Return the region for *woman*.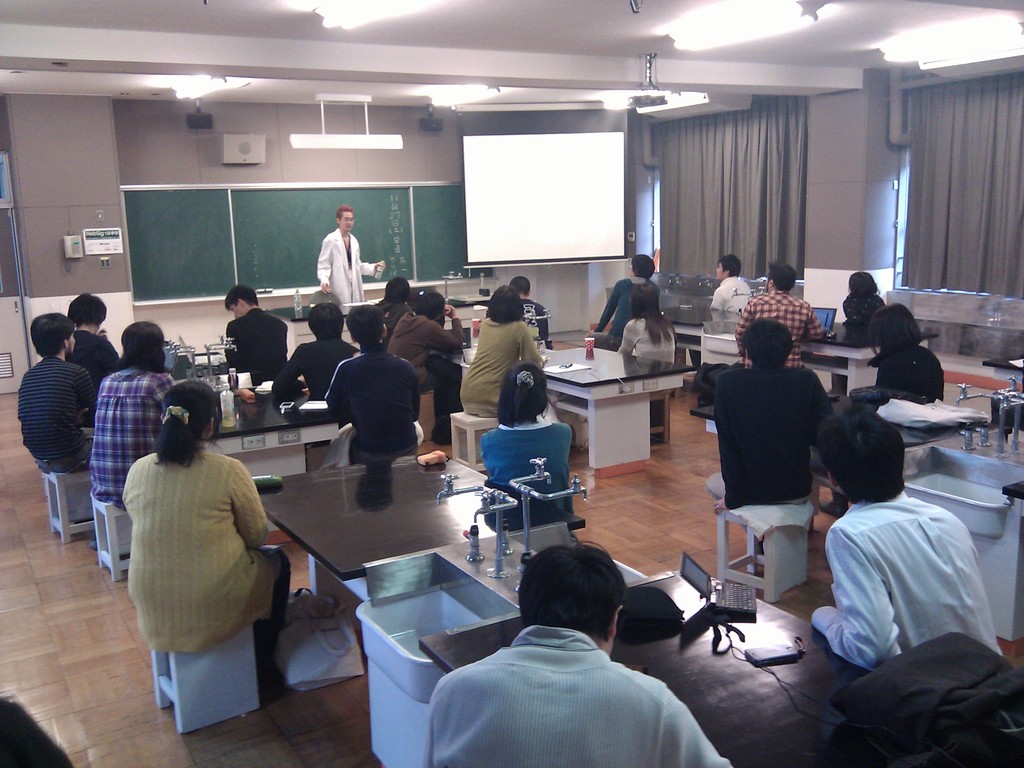
461:284:550:415.
